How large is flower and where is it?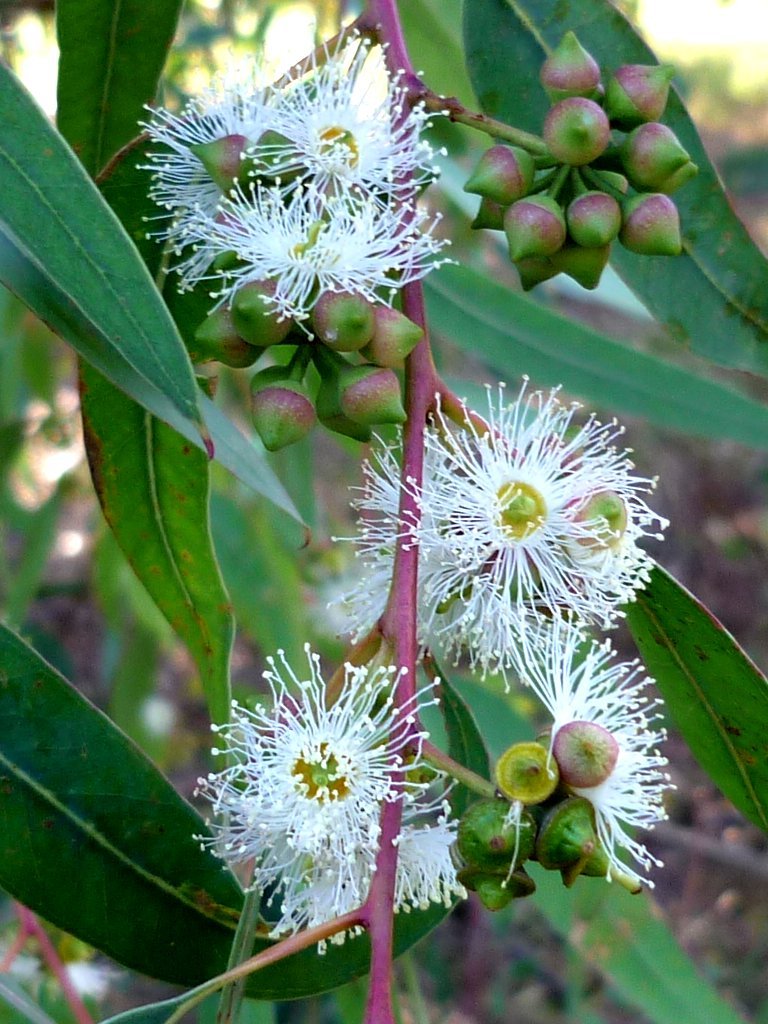
Bounding box: 231/822/463/953.
